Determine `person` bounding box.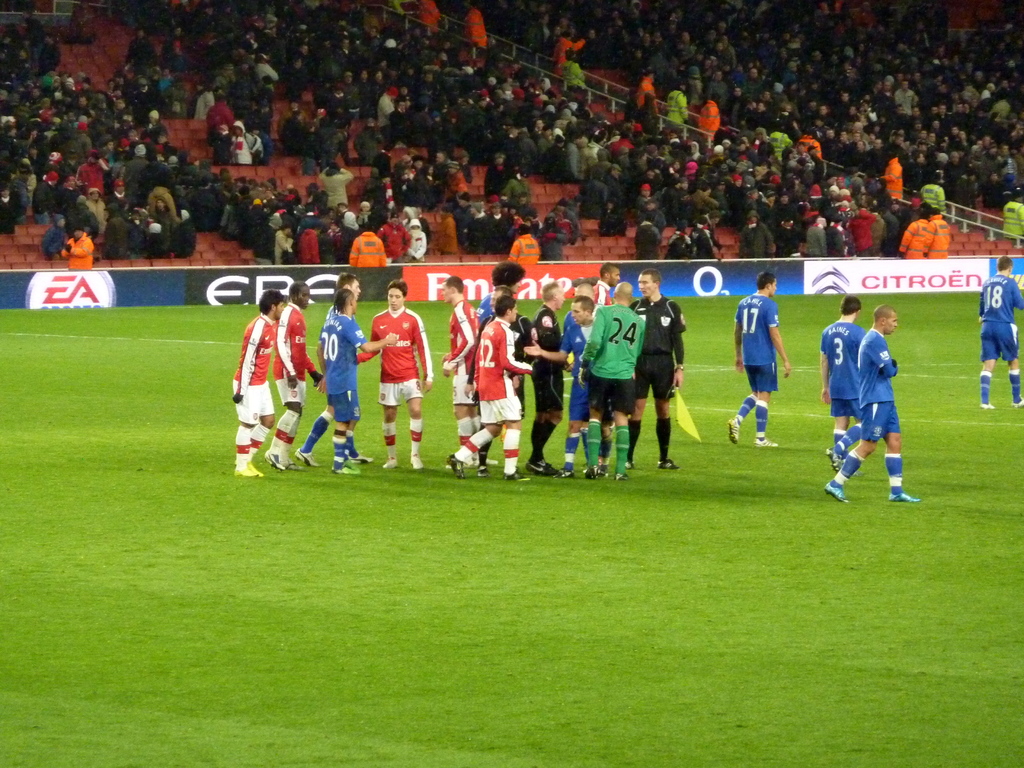
Determined: (797,131,826,168).
